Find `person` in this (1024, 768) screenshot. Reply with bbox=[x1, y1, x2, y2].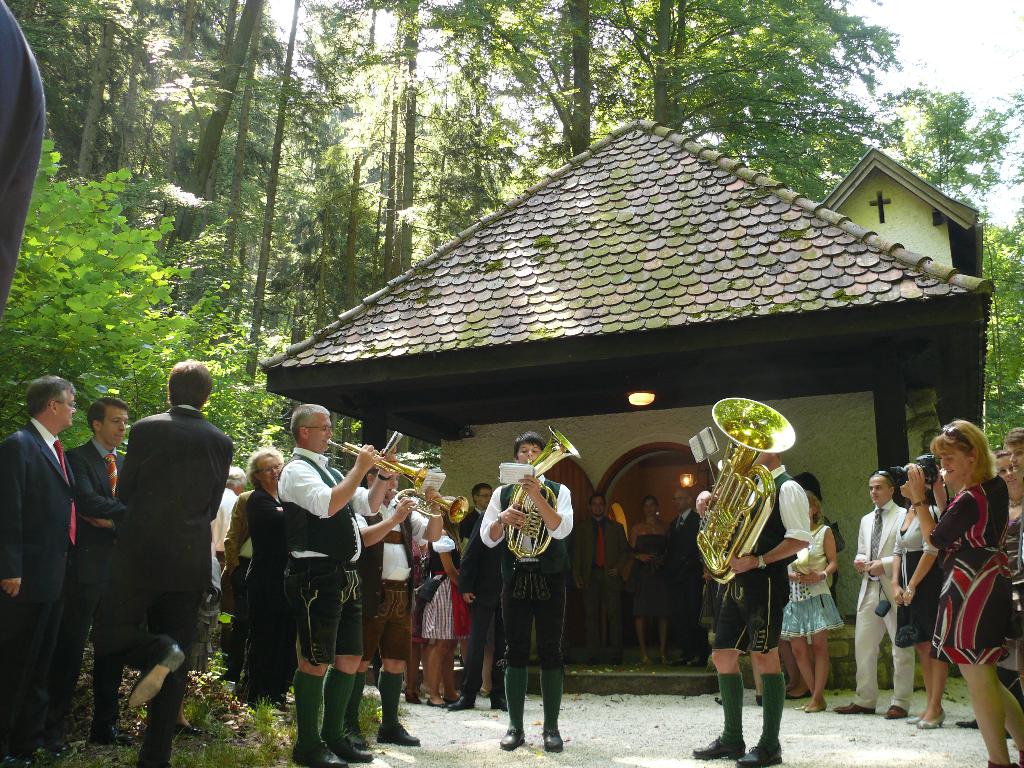
bbox=[106, 356, 232, 767].
